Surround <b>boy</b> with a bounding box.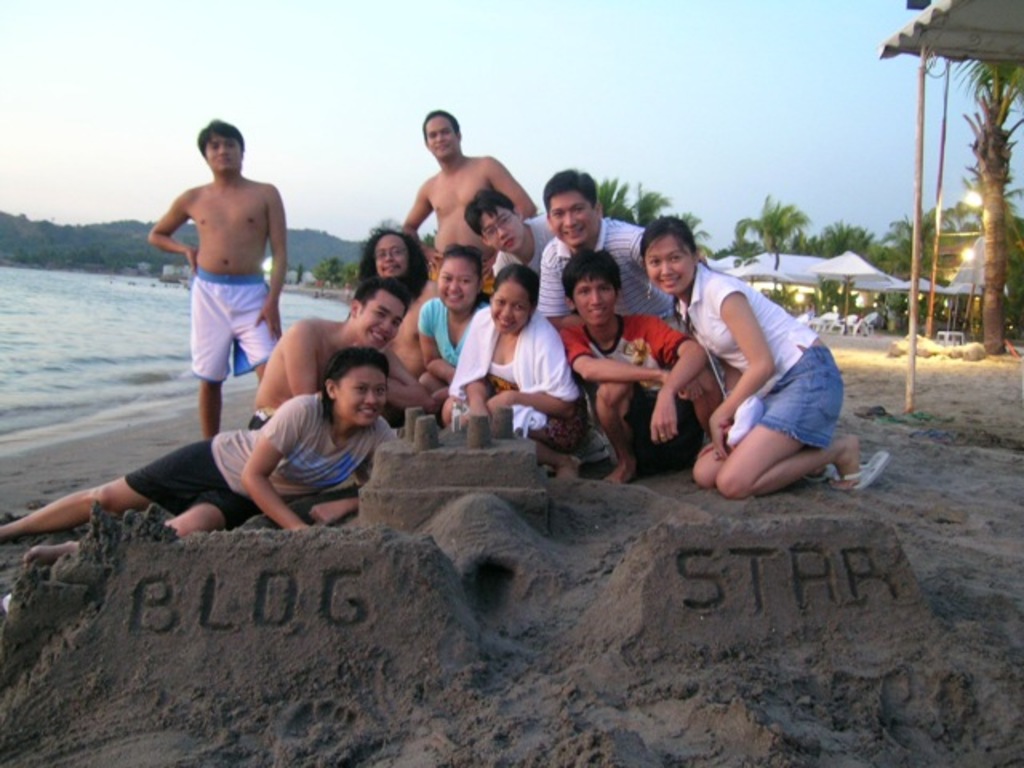
detection(550, 245, 730, 494).
